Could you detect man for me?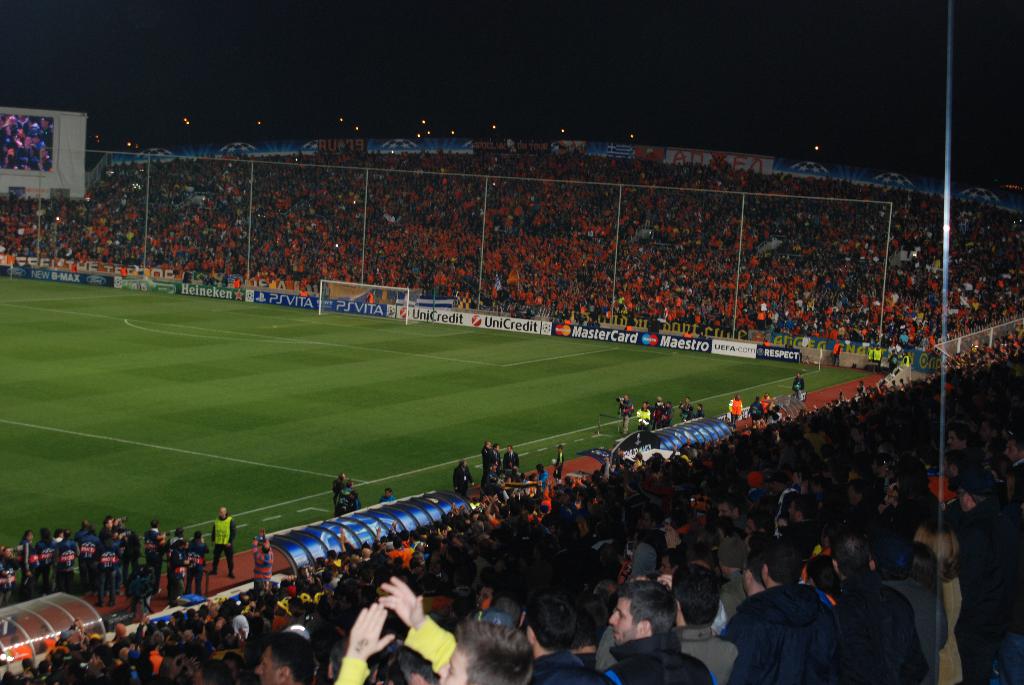
Detection result: rect(598, 579, 722, 684).
